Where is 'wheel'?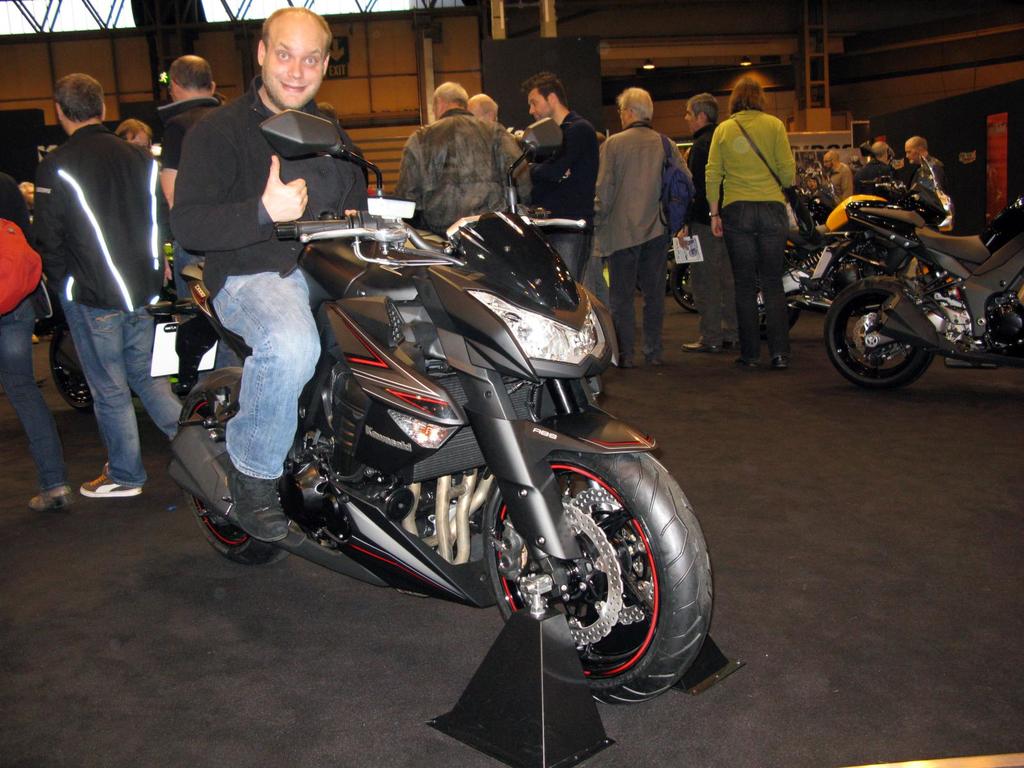
left=675, top=254, right=694, bottom=310.
